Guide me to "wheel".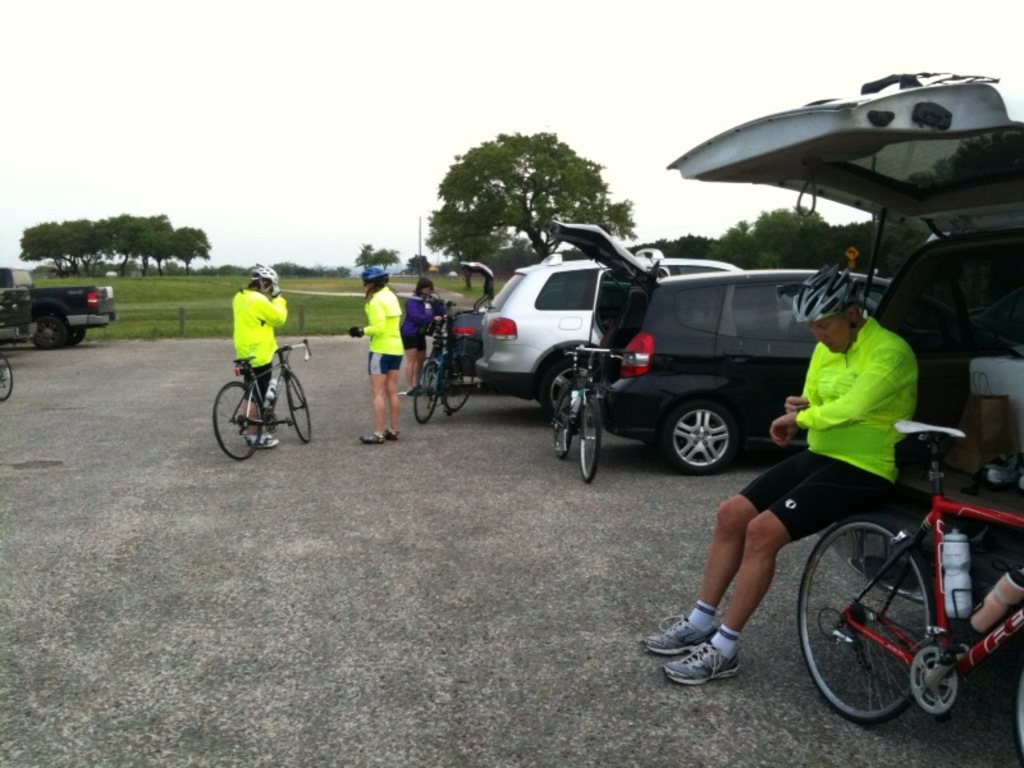
Guidance: (left=662, top=397, right=754, bottom=470).
